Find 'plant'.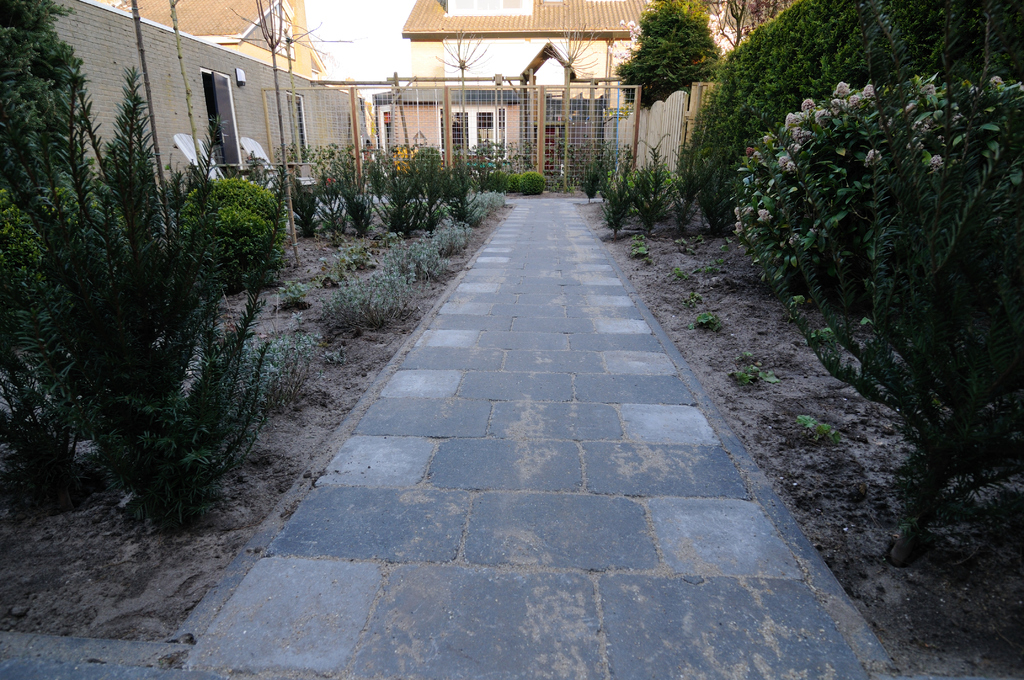
locate(518, 166, 545, 197).
